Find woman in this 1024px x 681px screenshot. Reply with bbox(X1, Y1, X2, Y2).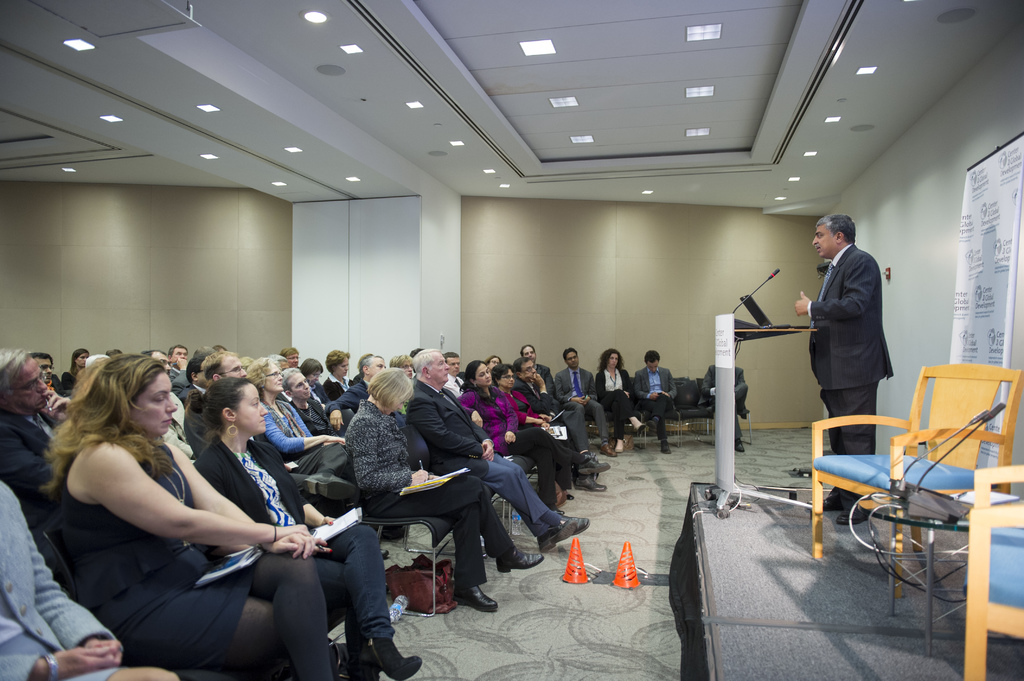
bbox(61, 347, 88, 393).
